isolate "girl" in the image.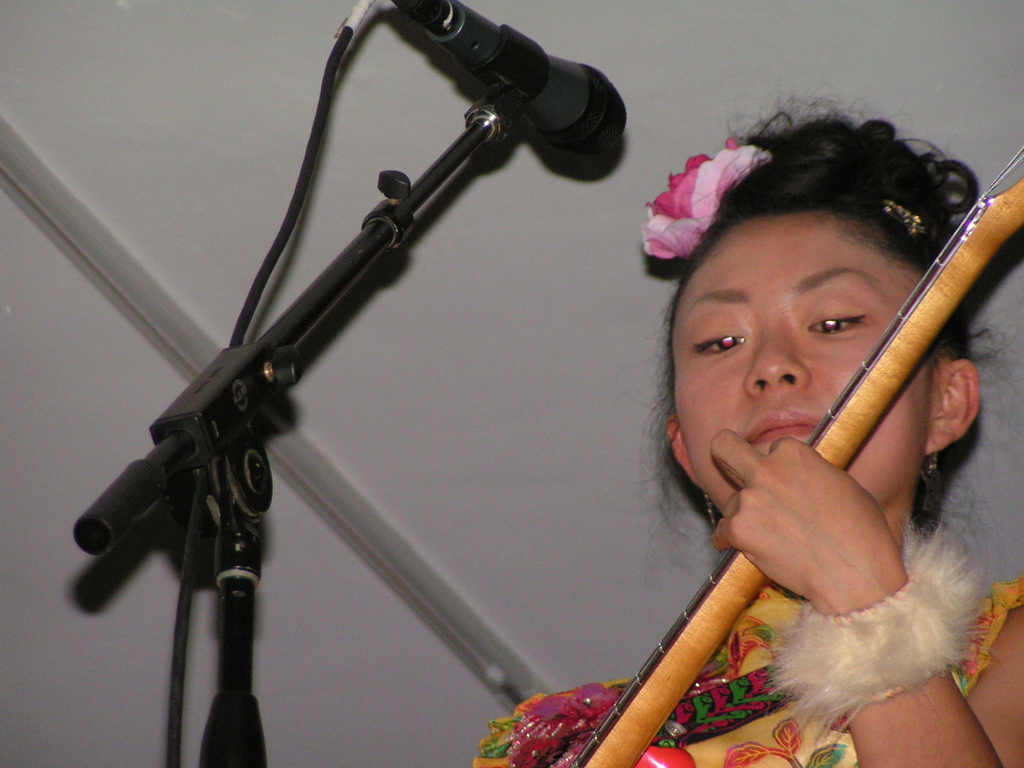
Isolated region: l=470, t=98, r=1023, b=767.
